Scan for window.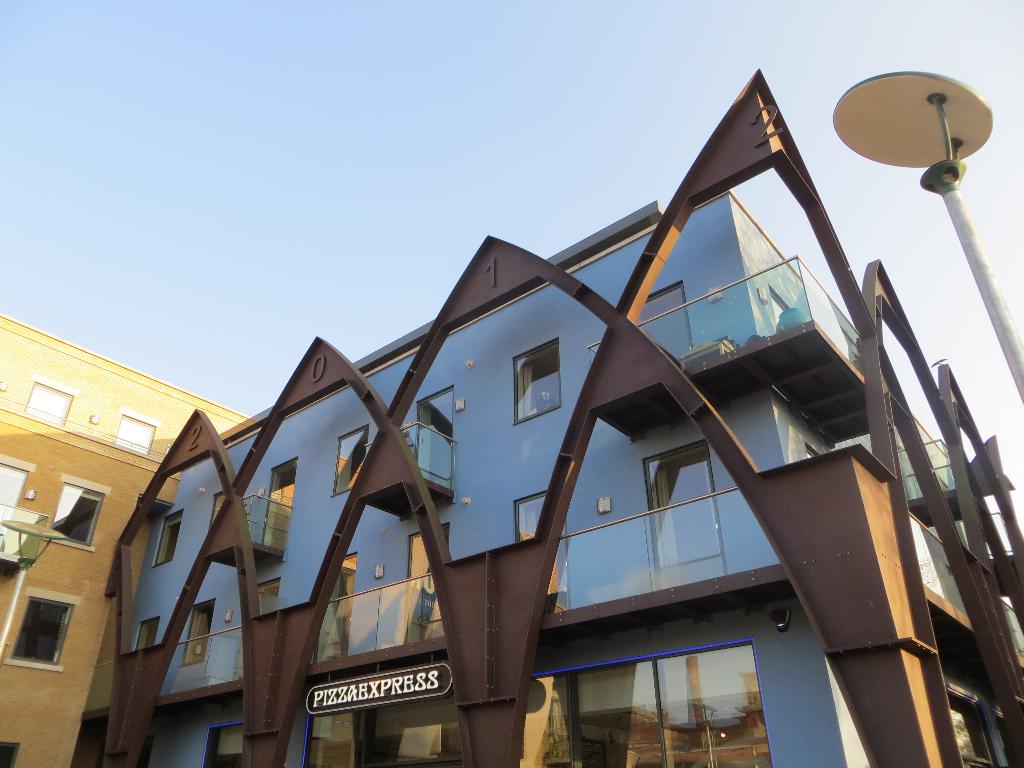
Scan result: [330, 427, 371, 497].
